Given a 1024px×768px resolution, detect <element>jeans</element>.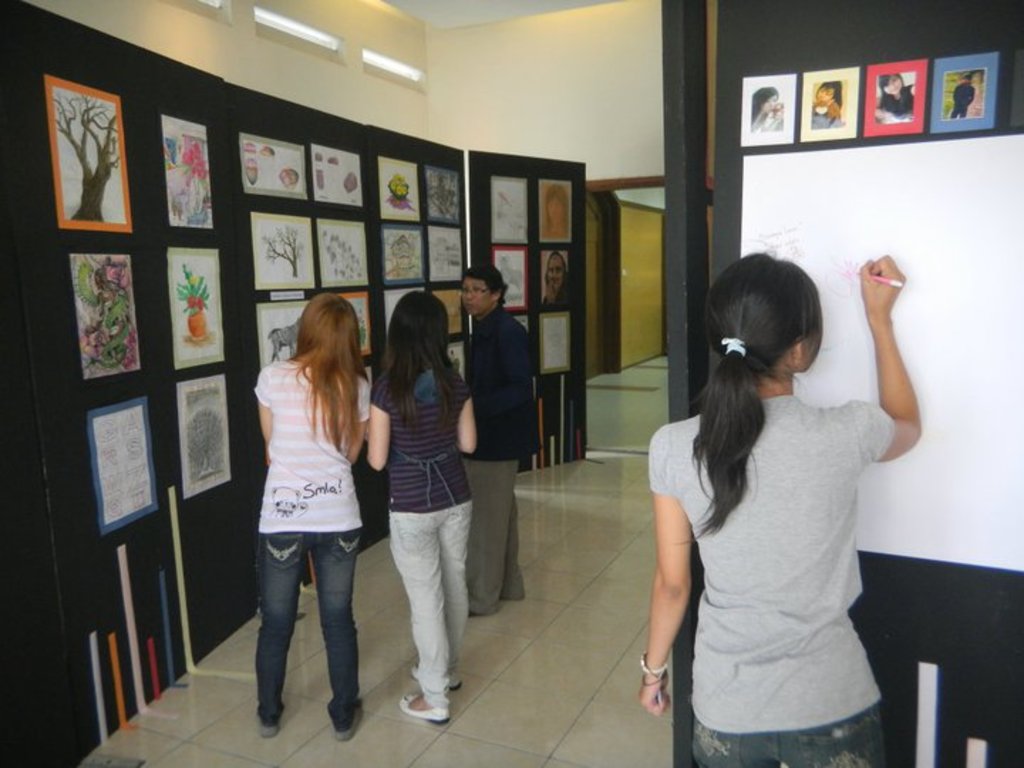
bbox(239, 521, 364, 740).
